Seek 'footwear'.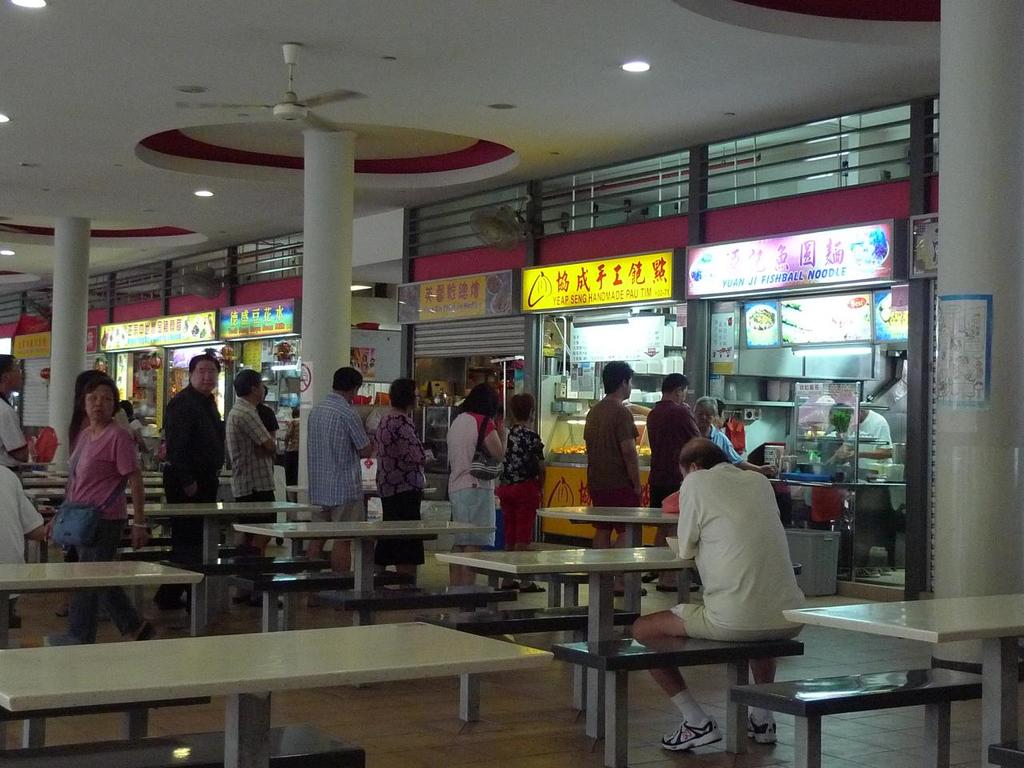
x1=750 y1=720 x2=774 y2=744.
